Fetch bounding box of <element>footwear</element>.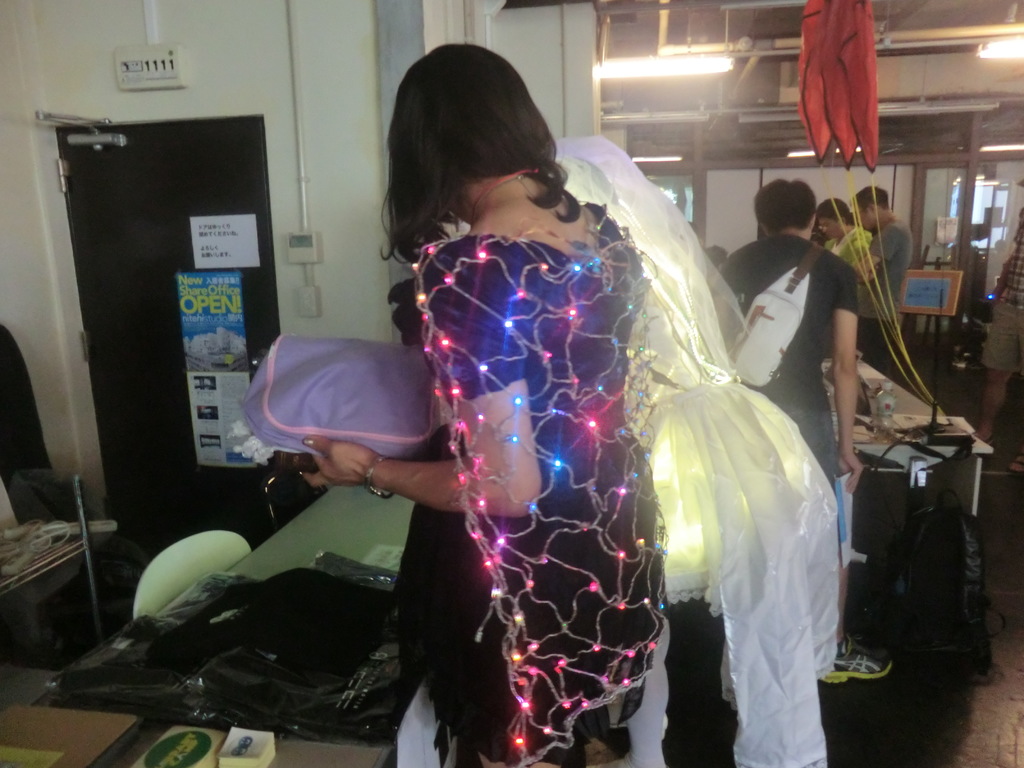
Bbox: box(983, 429, 994, 445).
